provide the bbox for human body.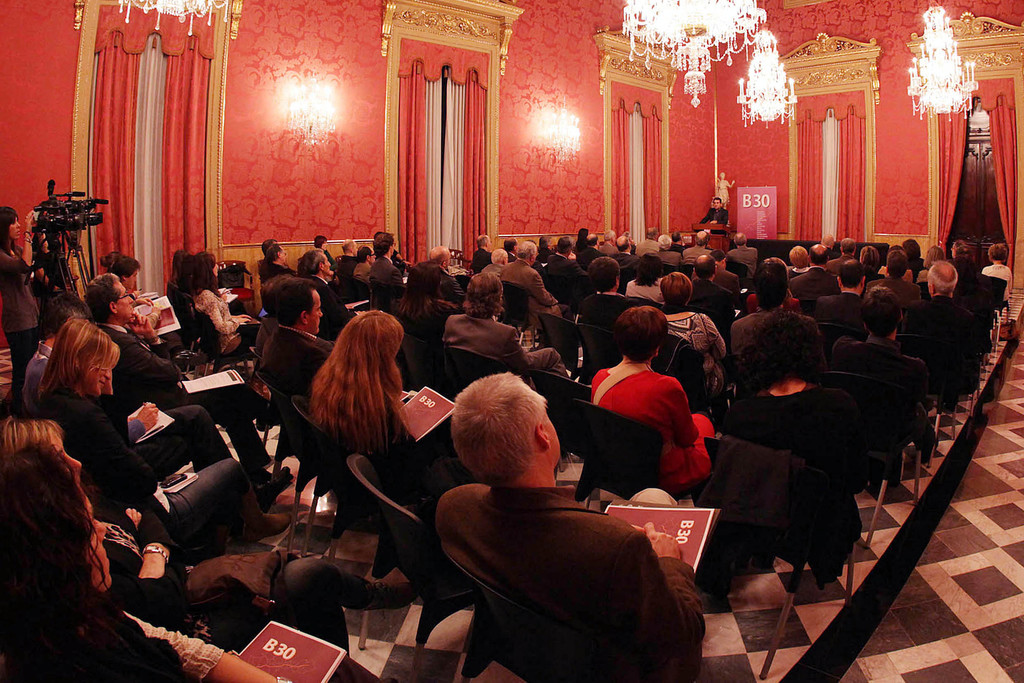
{"left": 0, "top": 209, "right": 63, "bottom": 404}.
